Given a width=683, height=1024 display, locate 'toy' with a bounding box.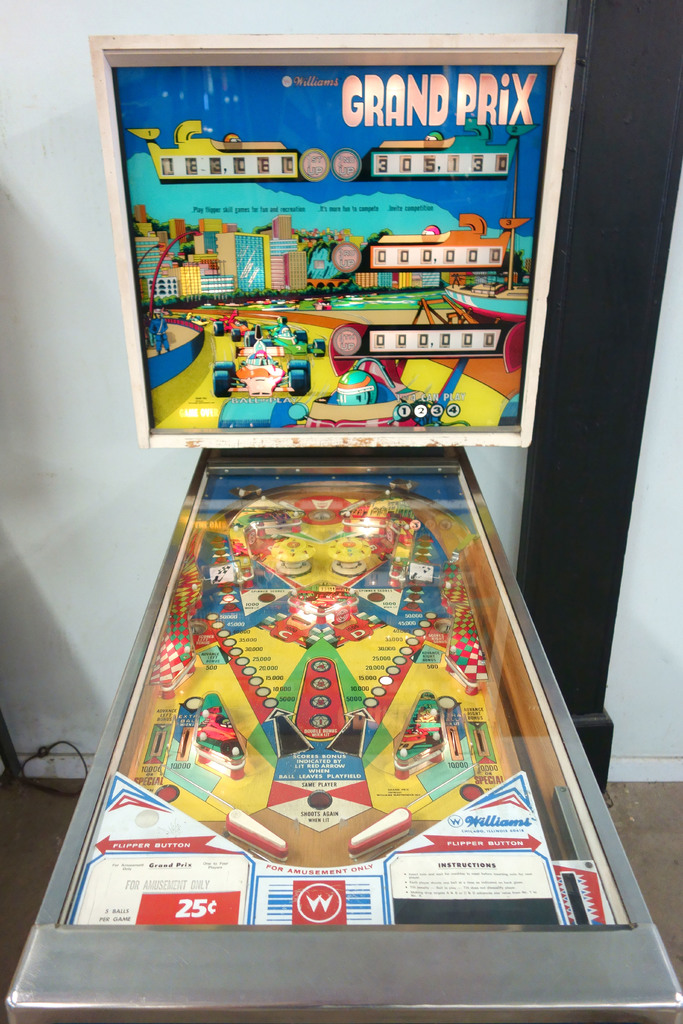
Located: BBox(248, 314, 308, 344).
